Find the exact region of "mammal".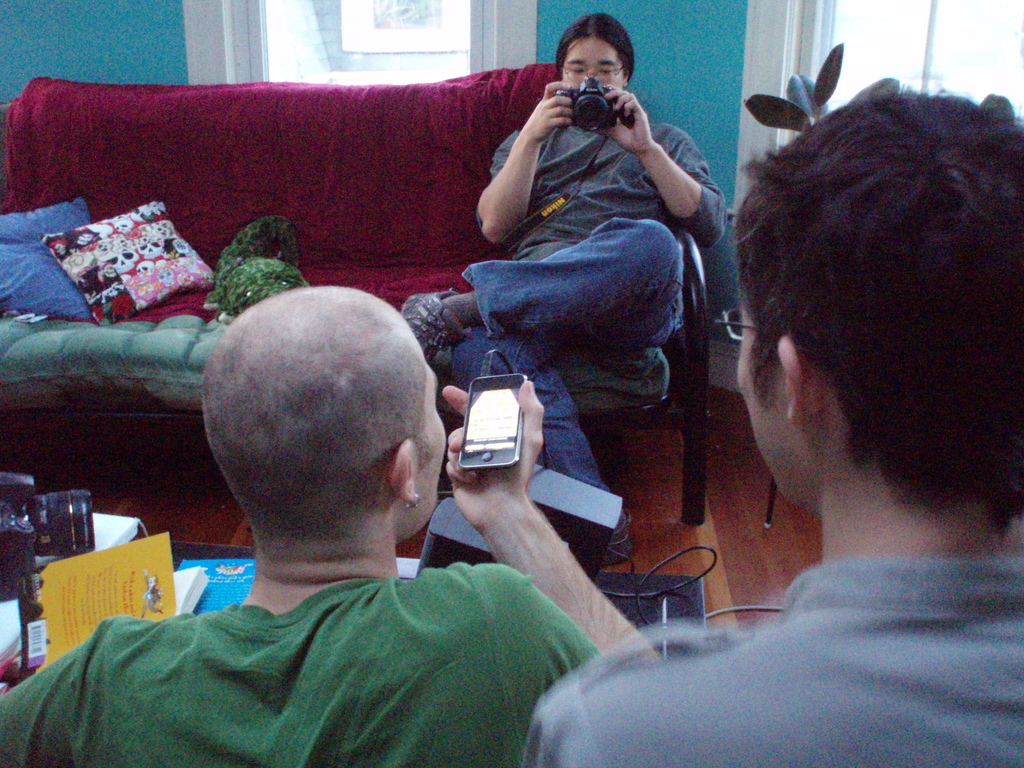
Exact region: 0 284 671 767.
